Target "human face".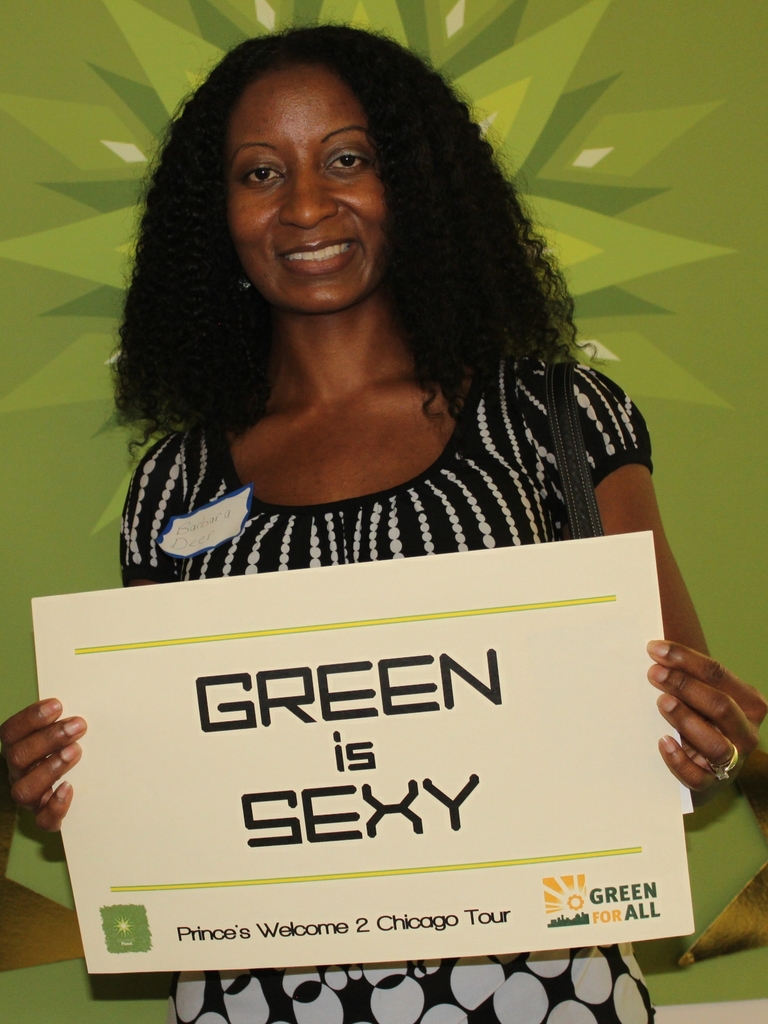
Target region: detection(224, 65, 383, 310).
